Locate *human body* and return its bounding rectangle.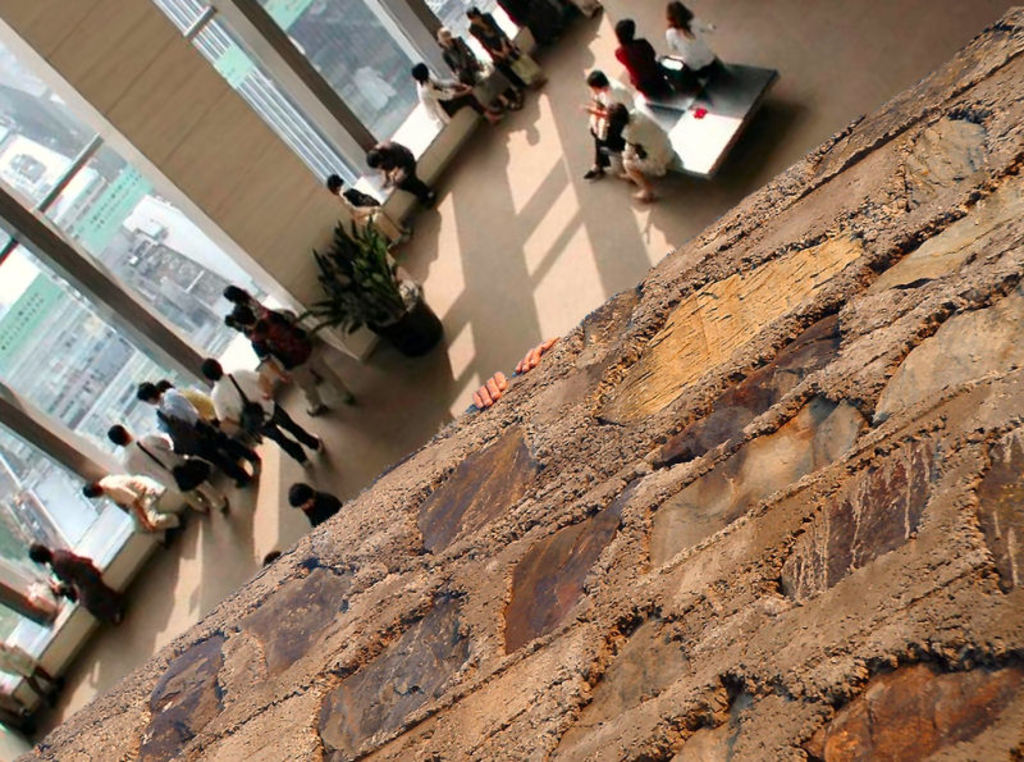
(417, 73, 504, 126).
